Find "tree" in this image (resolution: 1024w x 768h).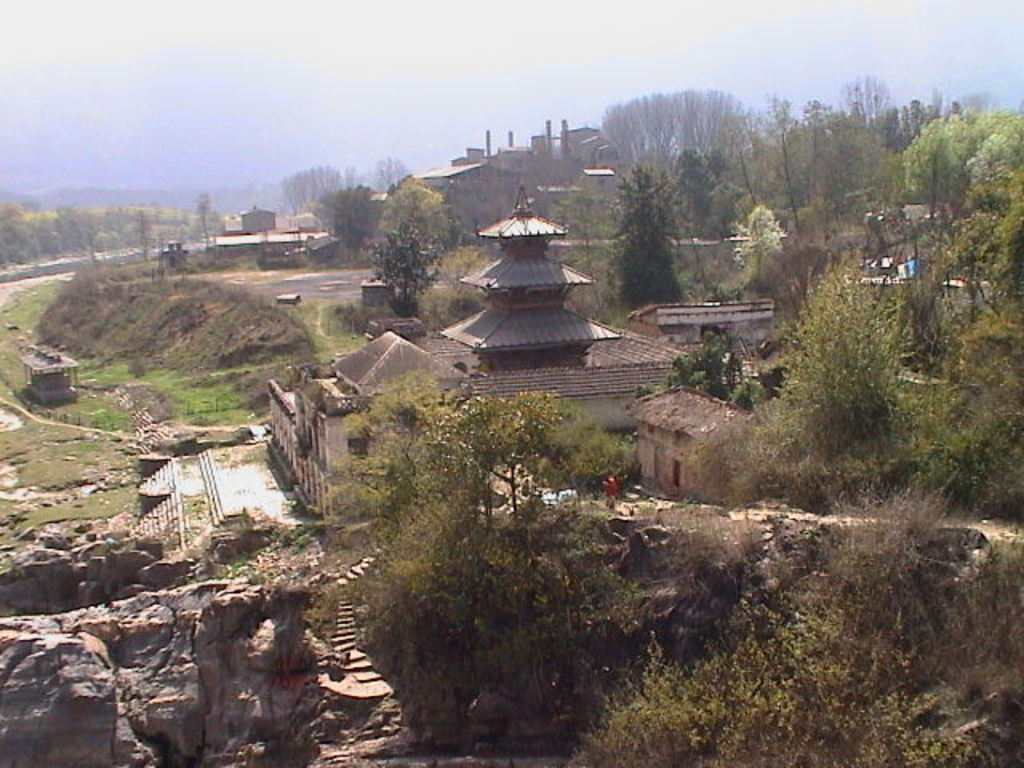
{"left": 280, "top": 157, "right": 398, "bottom": 261}.
